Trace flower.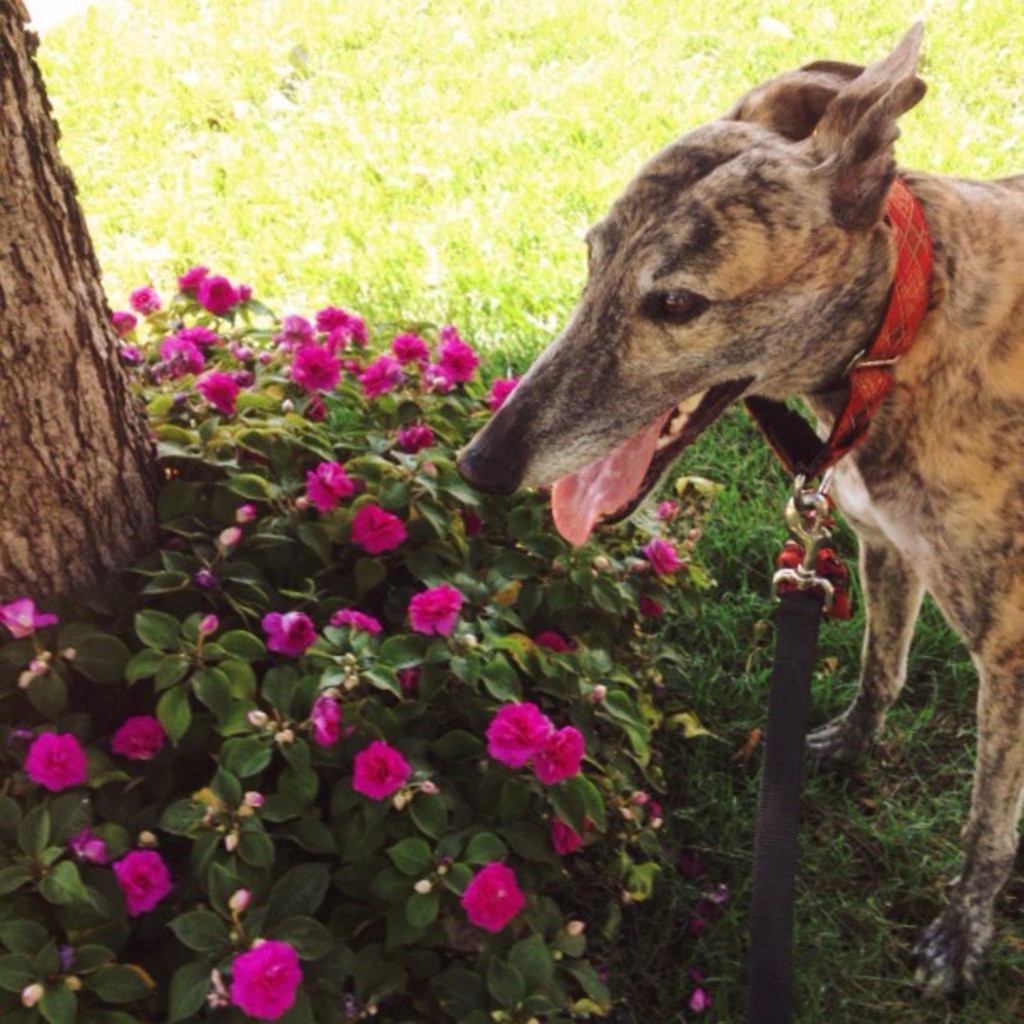
Traced to <box>529,723,582,785</box>.
